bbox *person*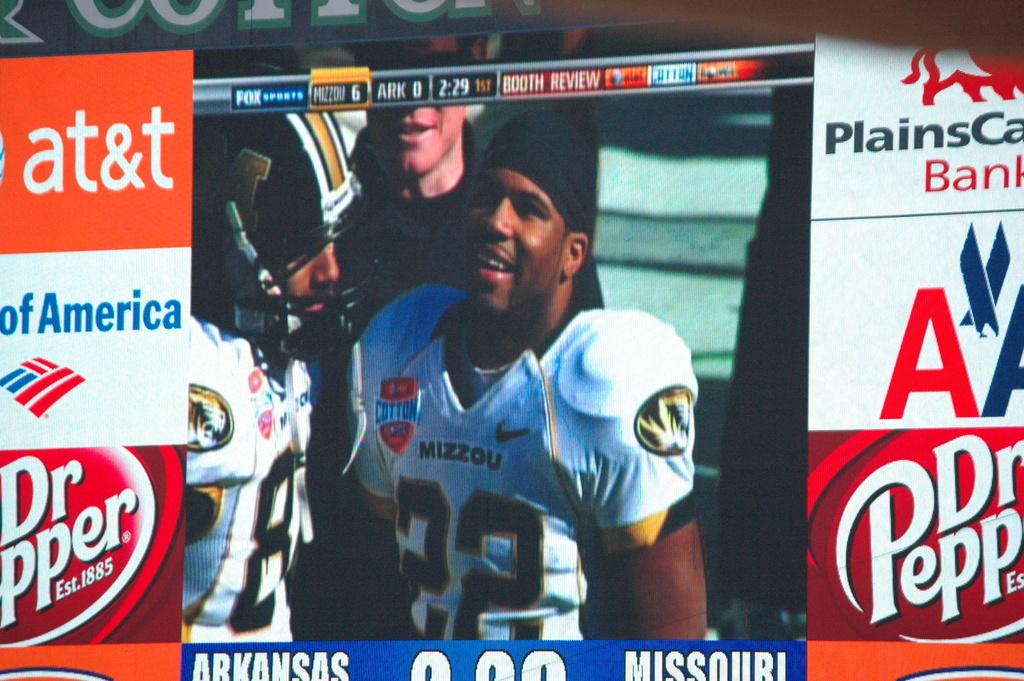
l=193, t=113, r=365, b=647
